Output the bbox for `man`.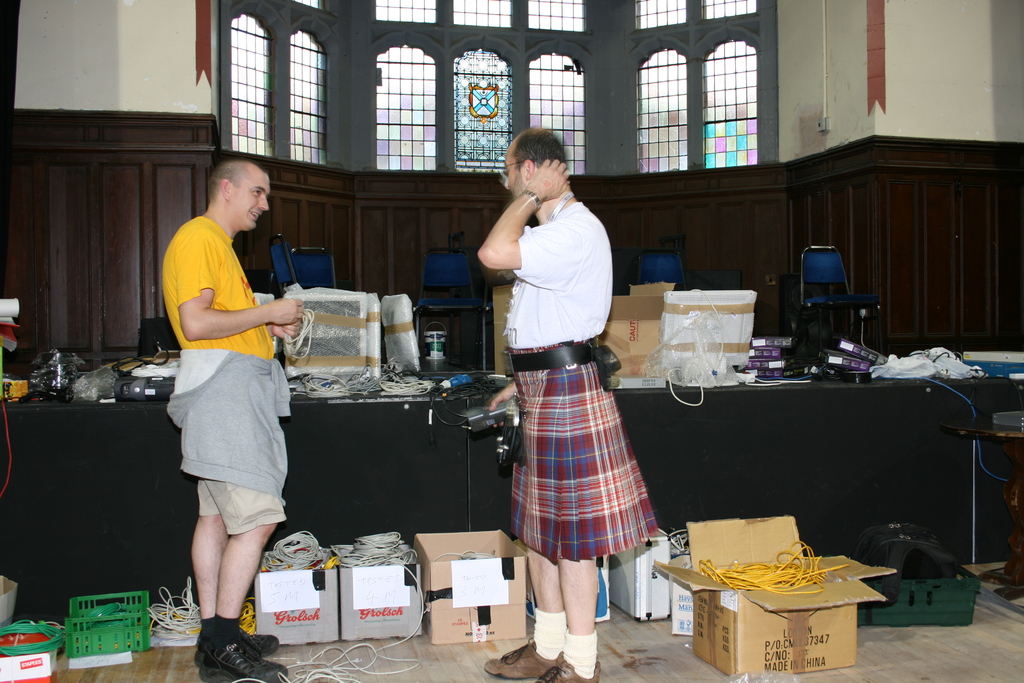
476:126:659:682.
